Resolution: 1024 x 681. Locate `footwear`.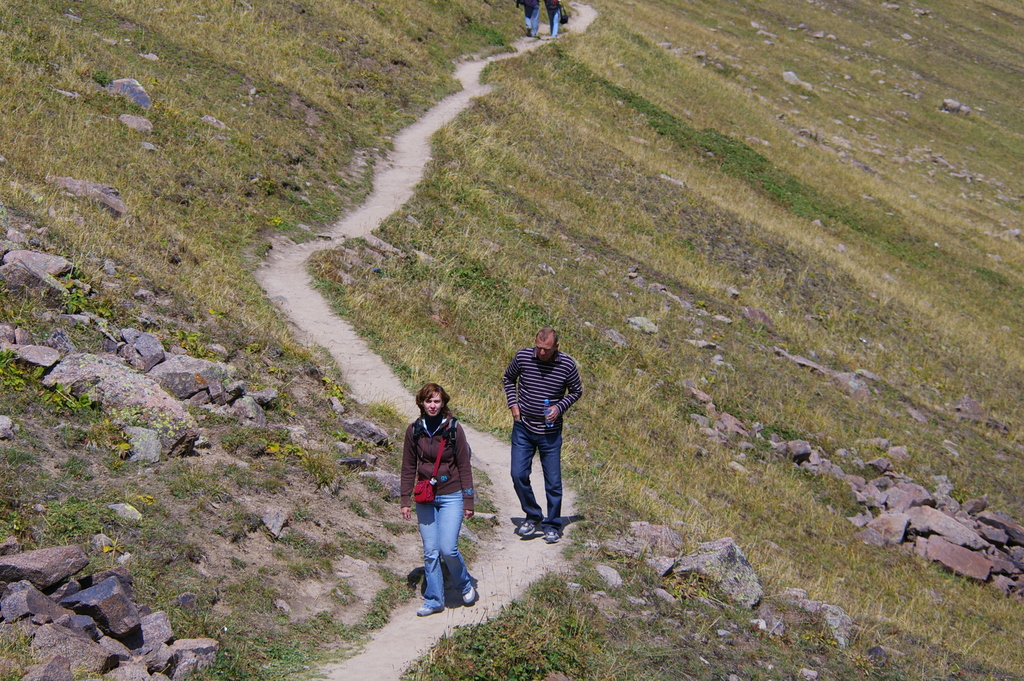
513,515,542,541.
